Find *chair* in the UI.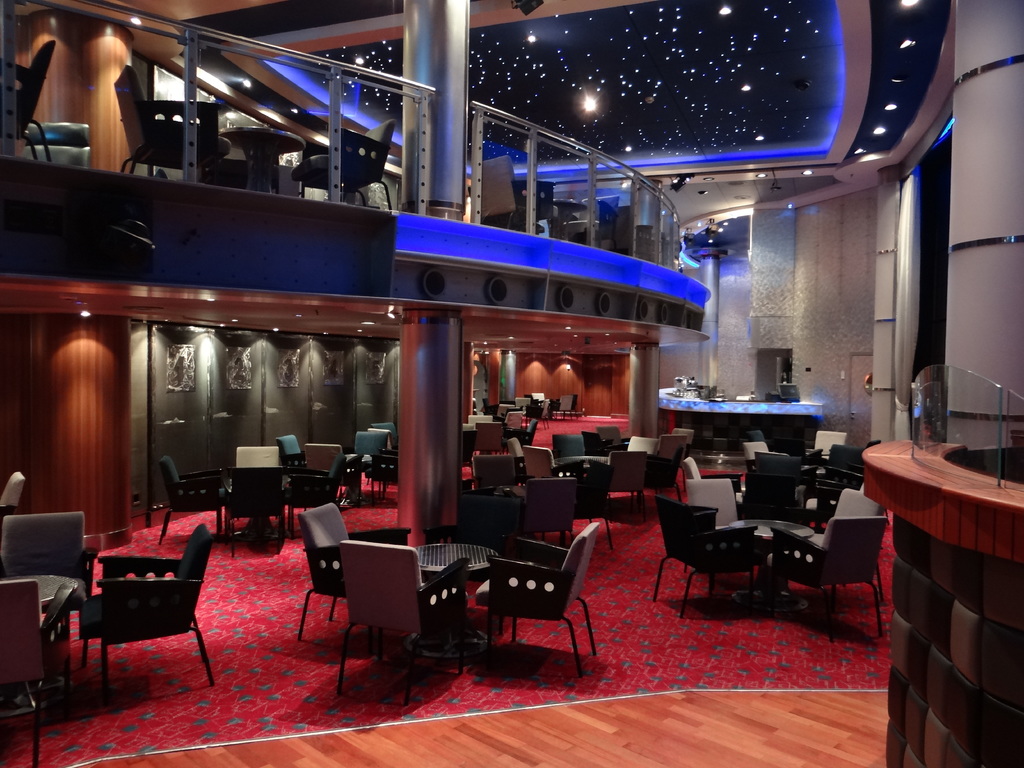
UI element at [303,443,342,505].
